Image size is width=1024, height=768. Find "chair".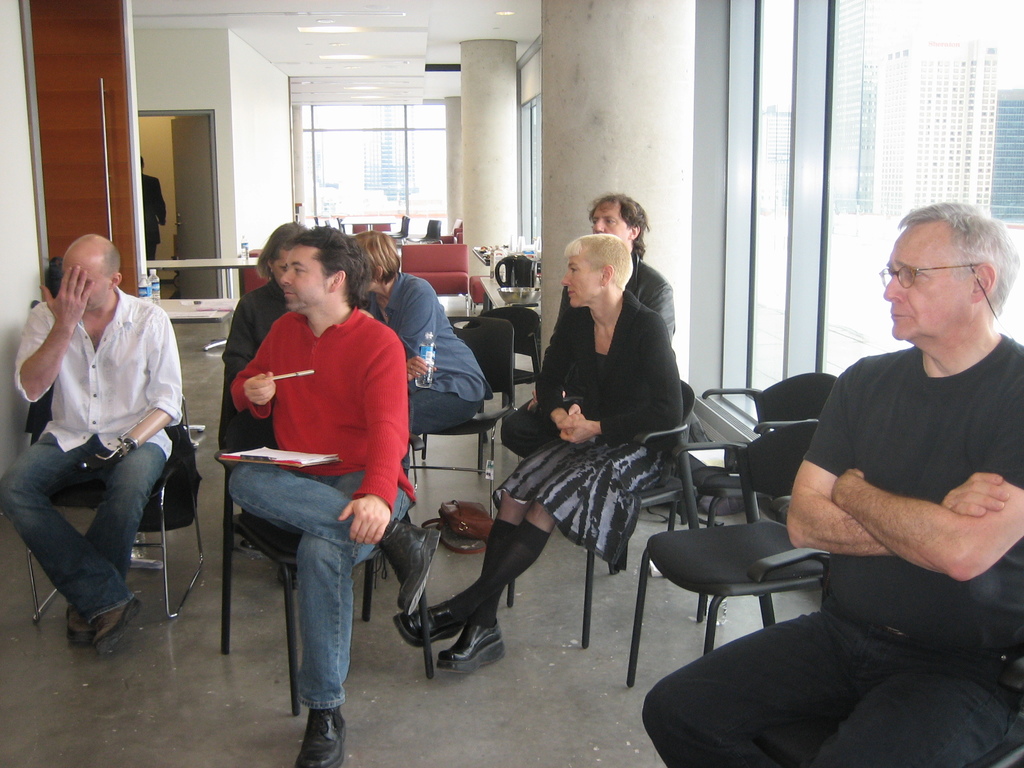
Rect(666, 371, 841, 619).
